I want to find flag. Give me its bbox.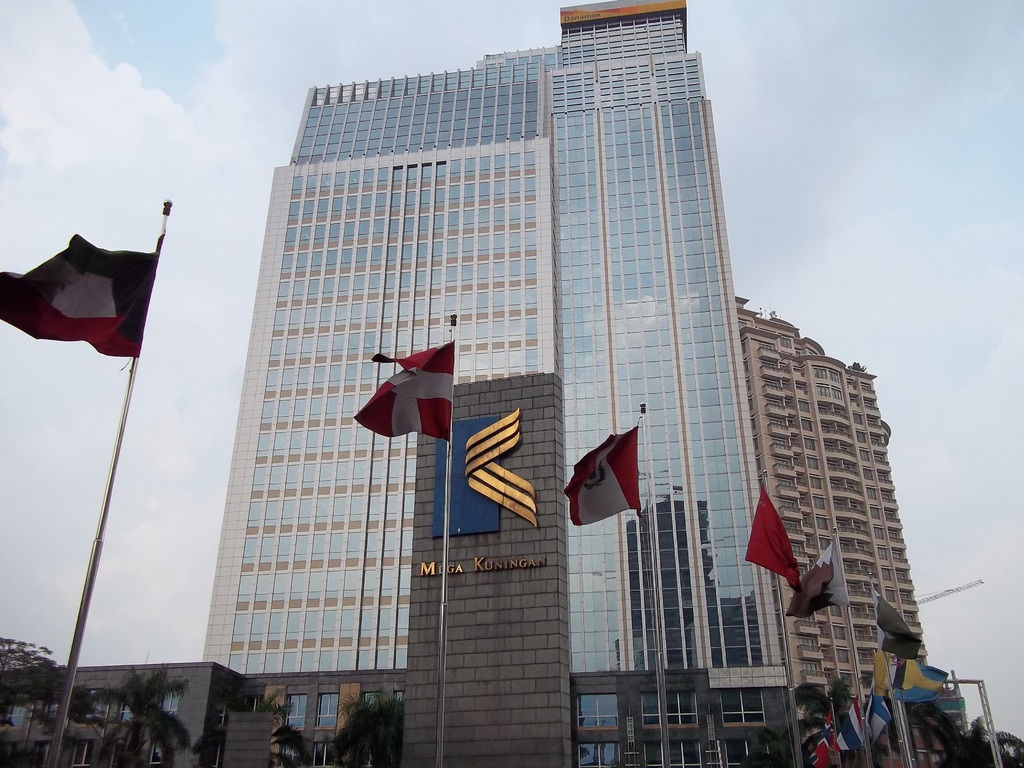
(left=779, top=538, right=857, bottom=621).
